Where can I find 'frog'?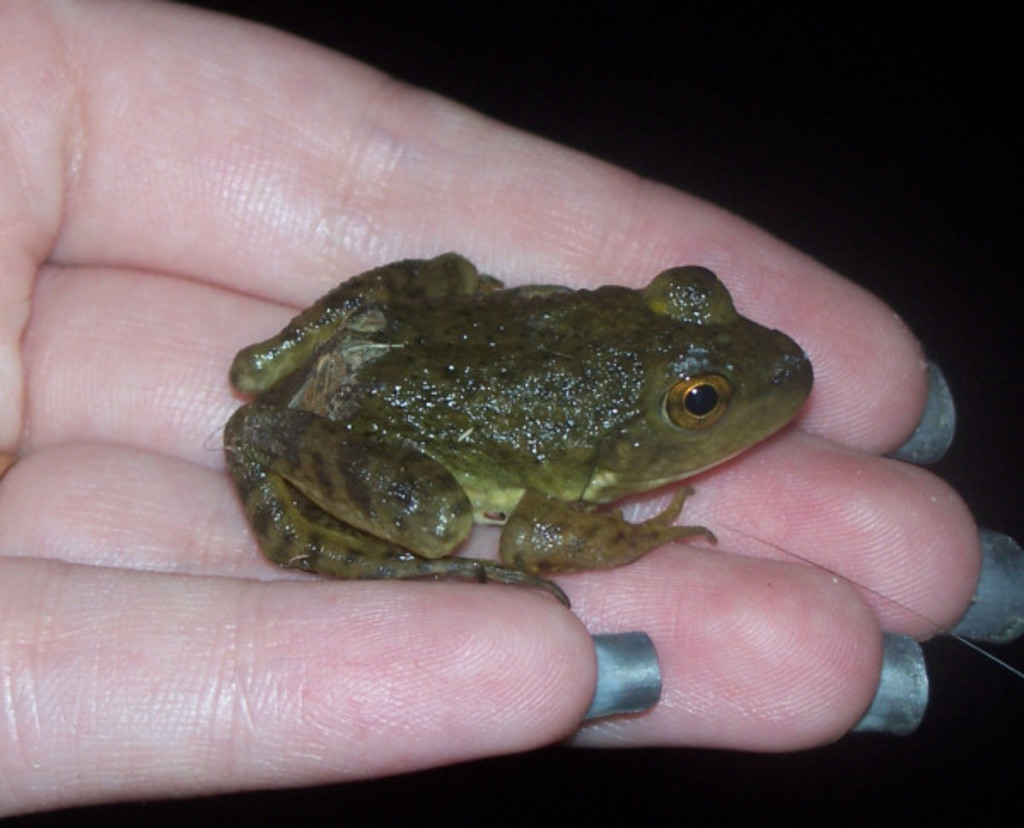
You can find it at Rect(222, 249, 817, 609).
